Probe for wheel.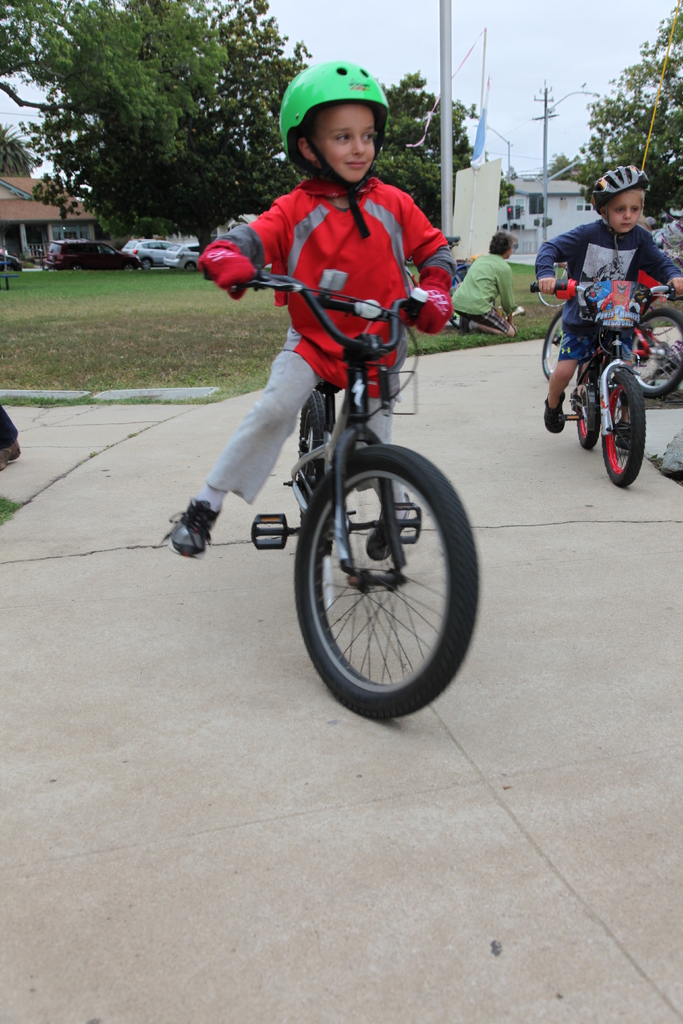
Probe result: rect(292, 451, 473, 717).
